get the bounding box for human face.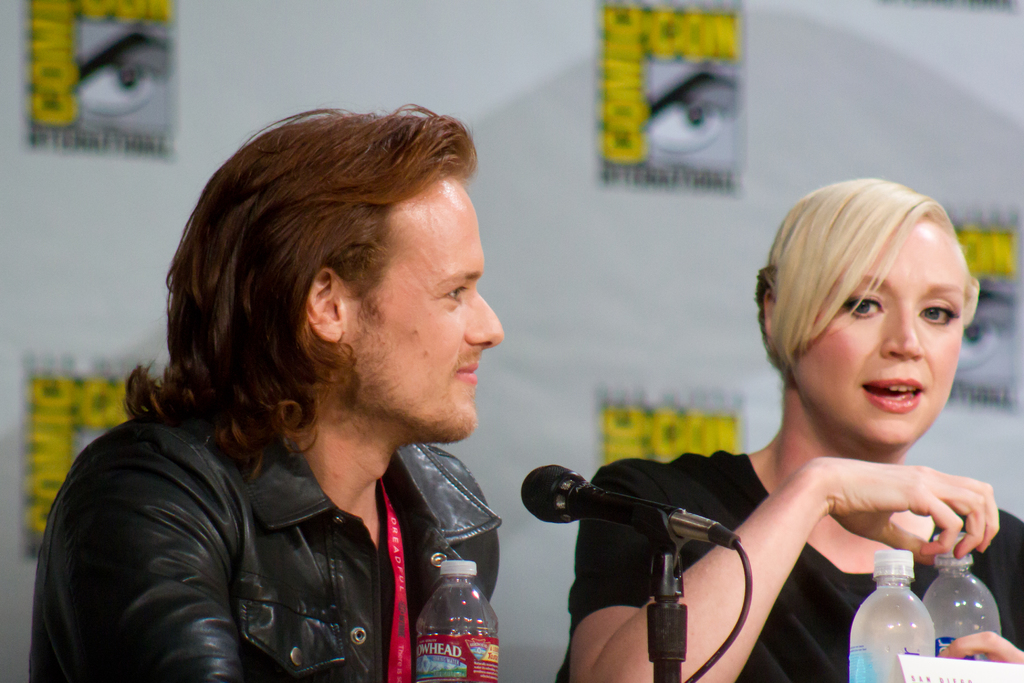
x1=350, y1=170, x2=506, y2=447.
